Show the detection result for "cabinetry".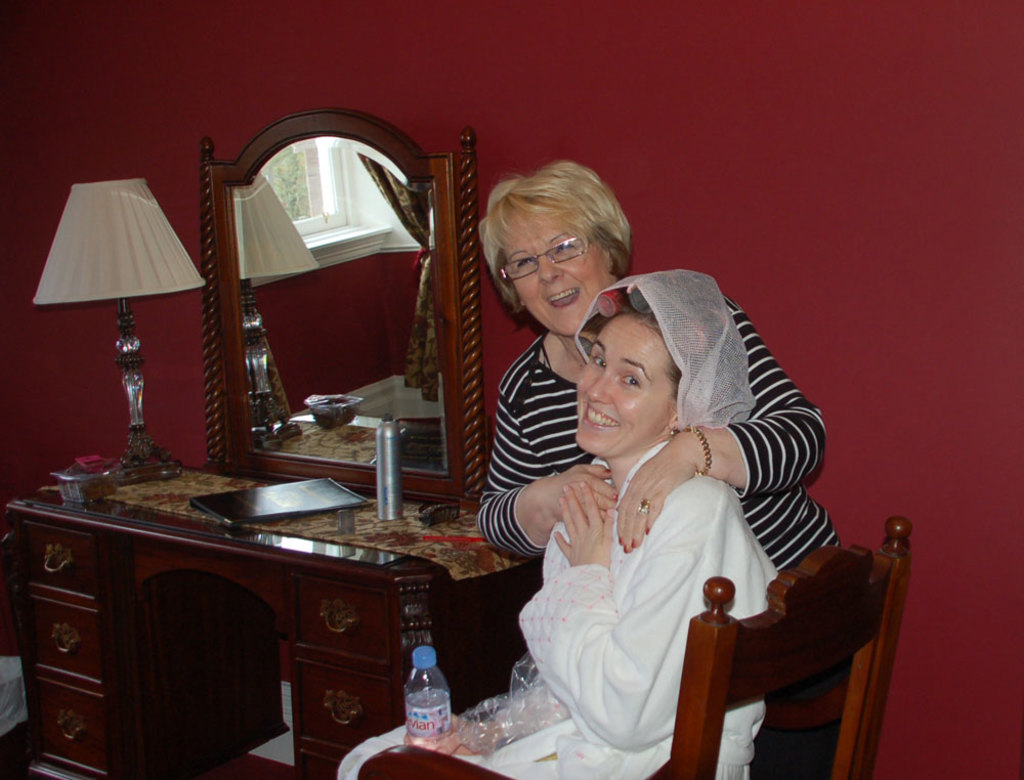
[left=286, top=564, right=543, bottom=776].
